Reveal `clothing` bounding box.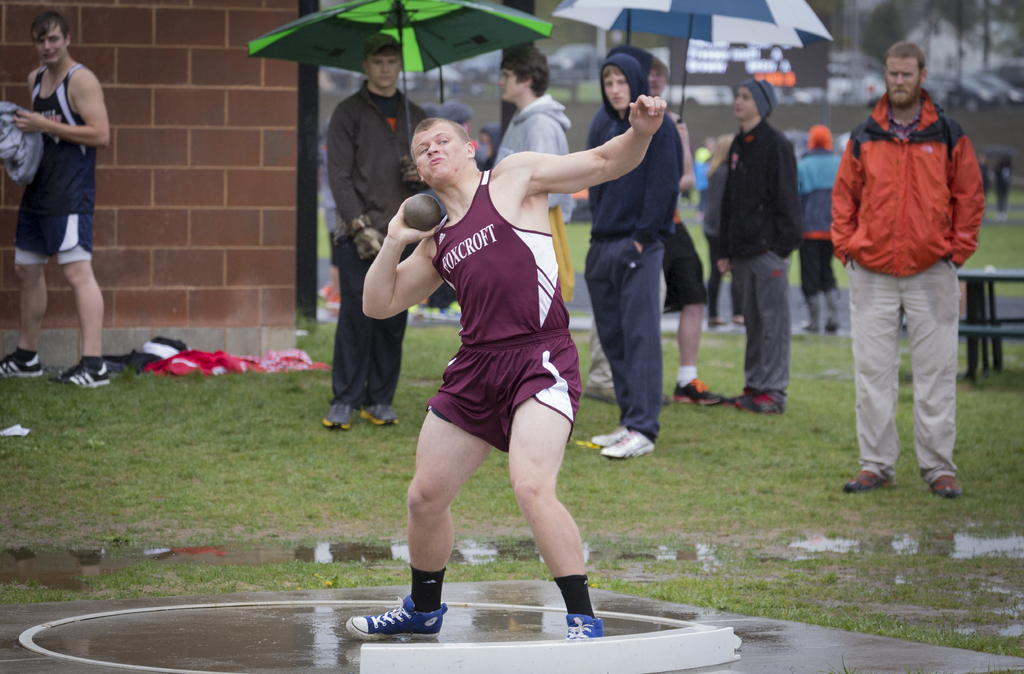
Revealed: region(717, 115, 799, 394).
